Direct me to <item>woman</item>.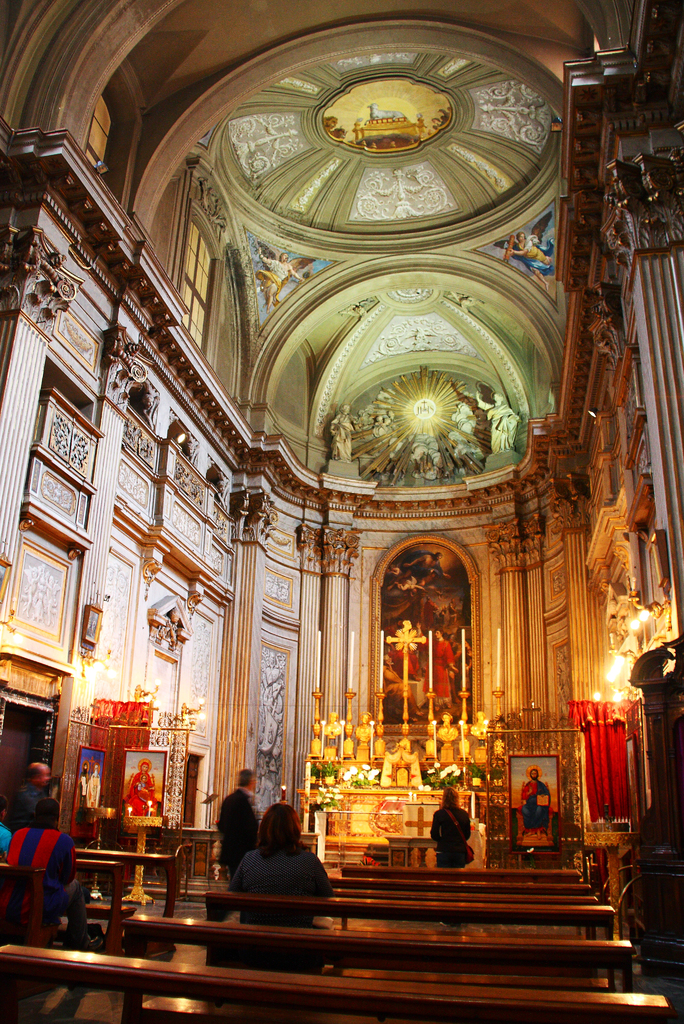
Direction: pyautogui.locateOnScreen(236, 800, 333, 924).
